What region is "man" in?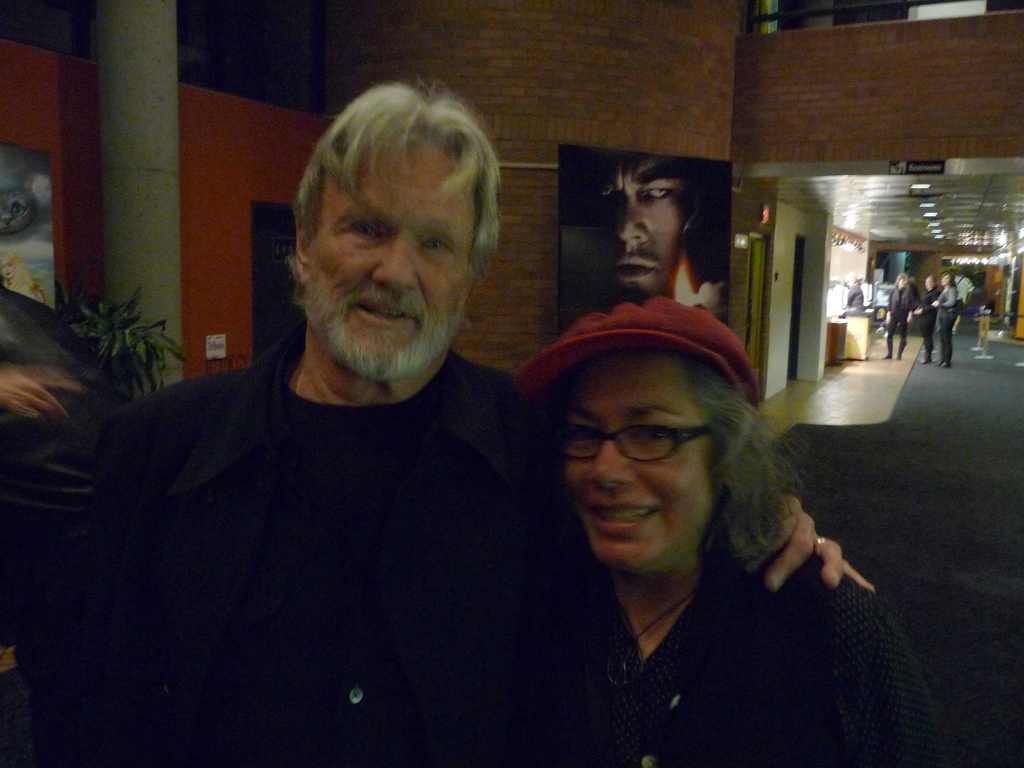
<bbox>886, 270, 916, 359</bbox>.
